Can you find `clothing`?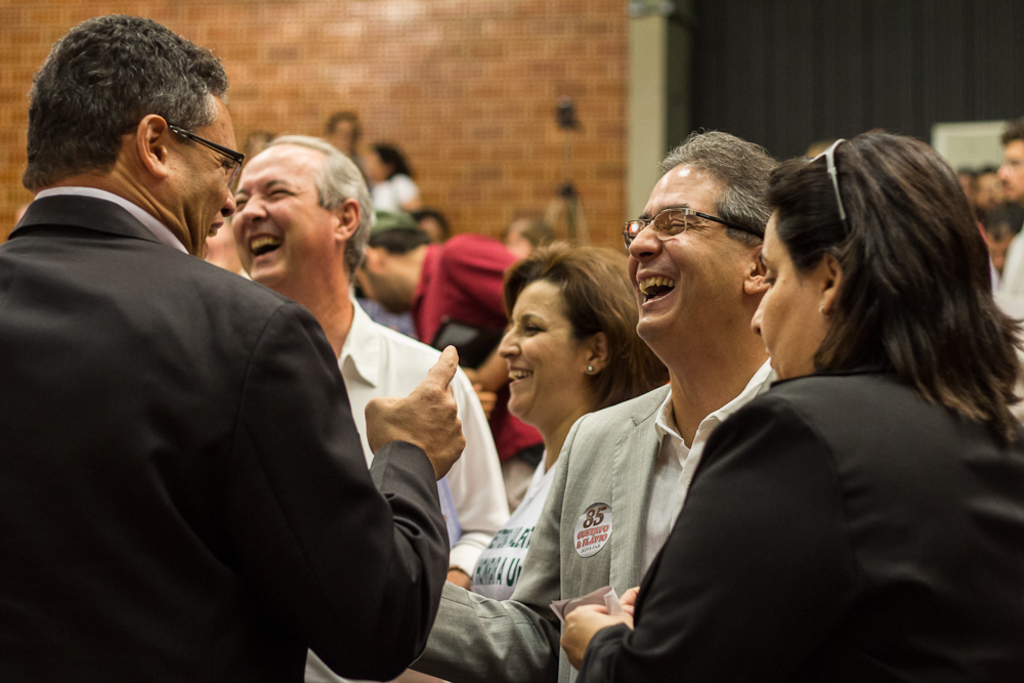
Yes, bounding box: detection(584, 371, 1023, 680).
